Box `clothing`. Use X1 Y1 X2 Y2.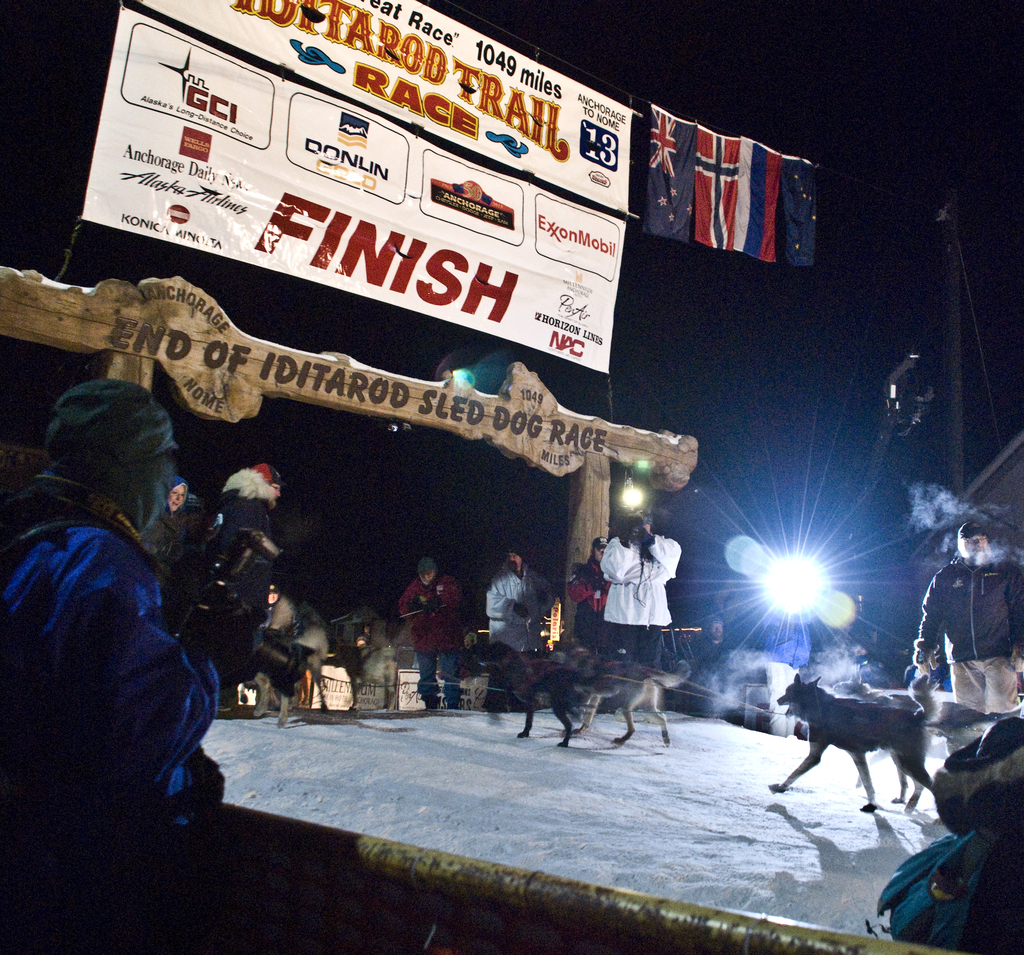
696 634 724 665.
